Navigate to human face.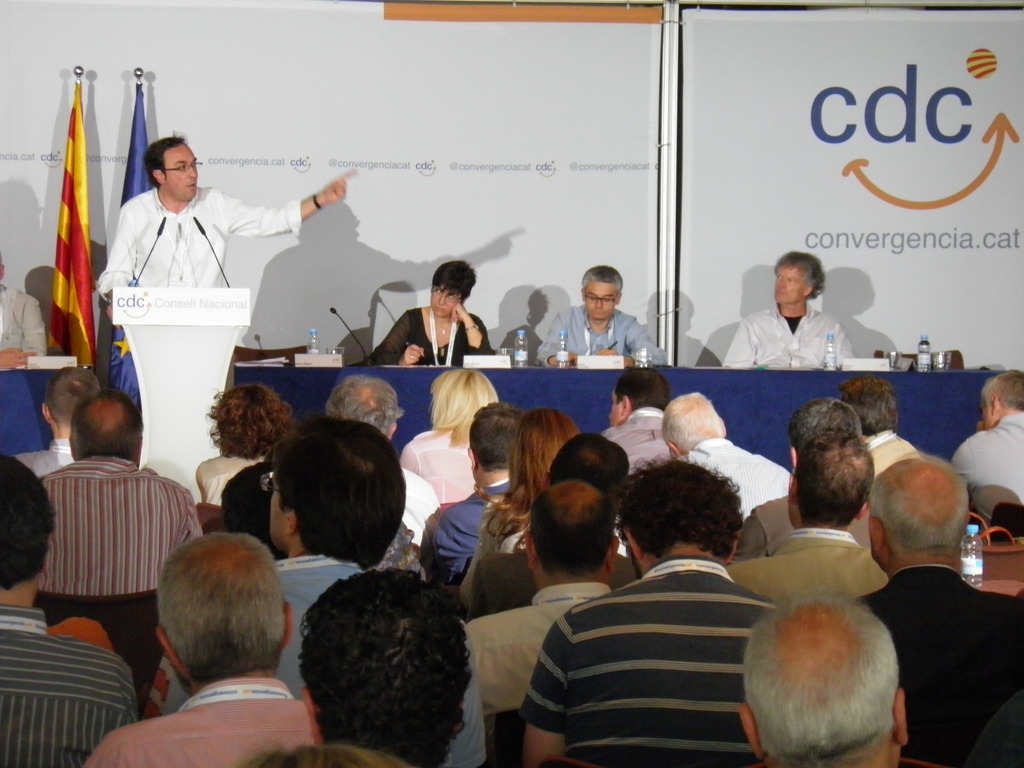
Navigation target: bbox(434, 277, 461, 317).
